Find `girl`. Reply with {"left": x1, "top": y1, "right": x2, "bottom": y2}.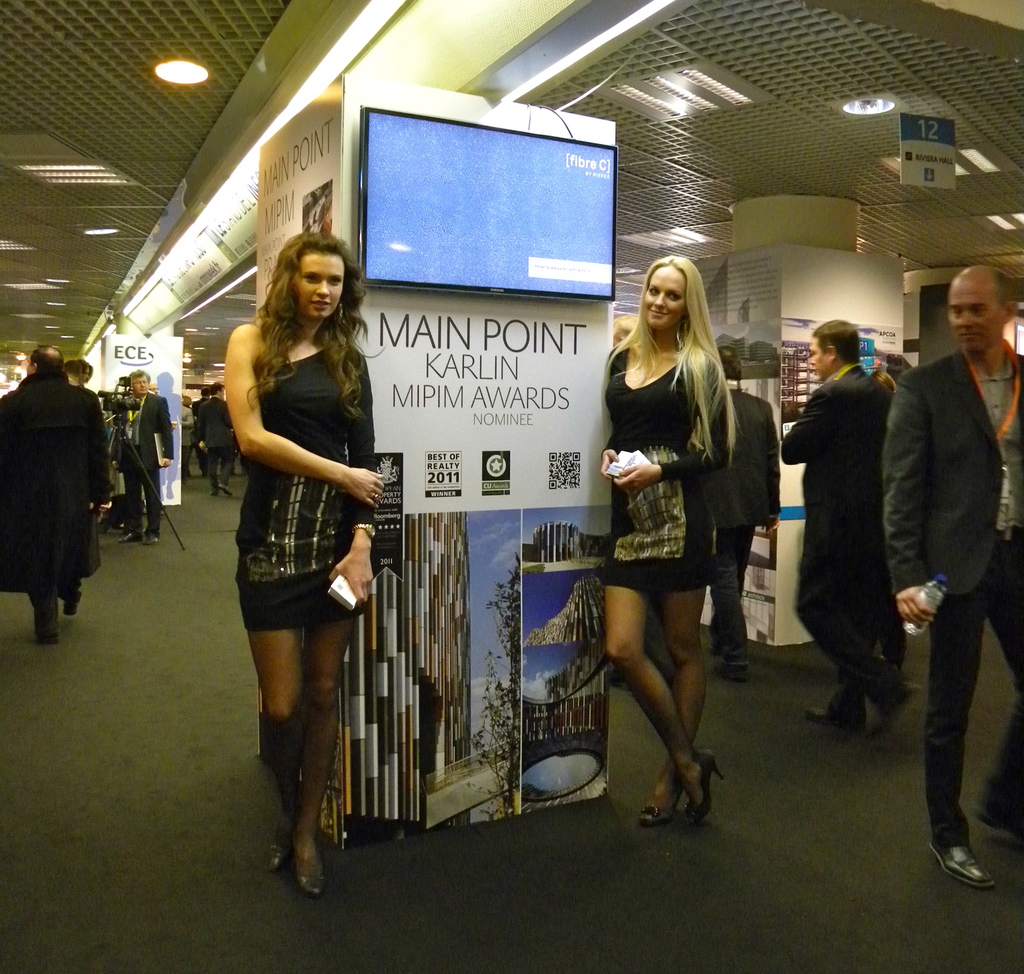
{"left": 219, "top": 227, "right": 382, "bottom": 889}.
